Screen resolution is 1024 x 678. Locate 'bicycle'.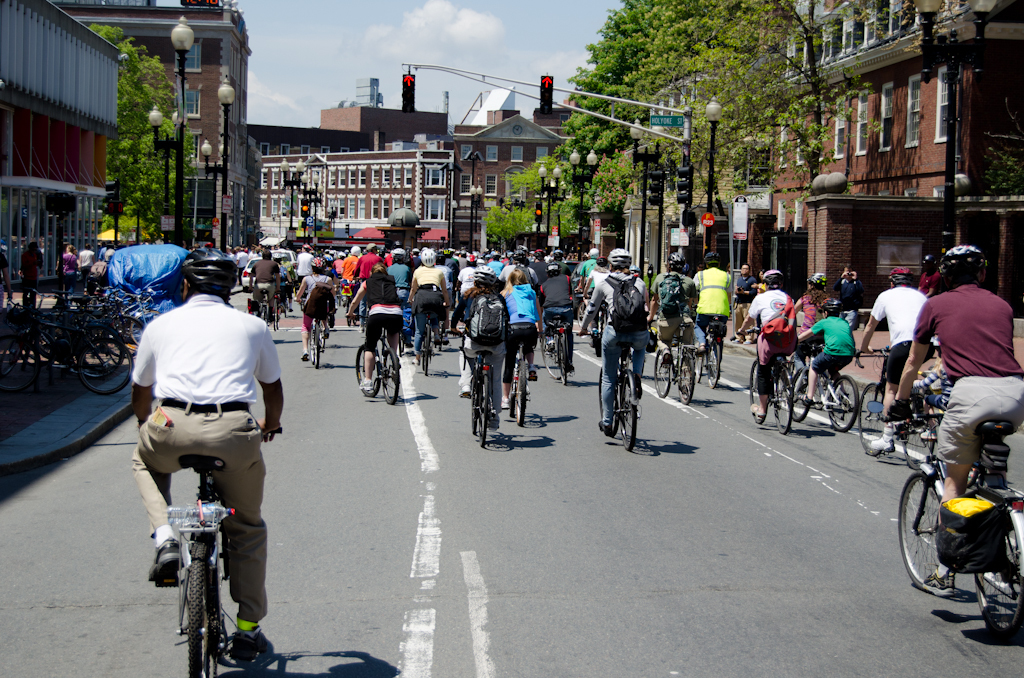
(507, 330, 530, 436).
